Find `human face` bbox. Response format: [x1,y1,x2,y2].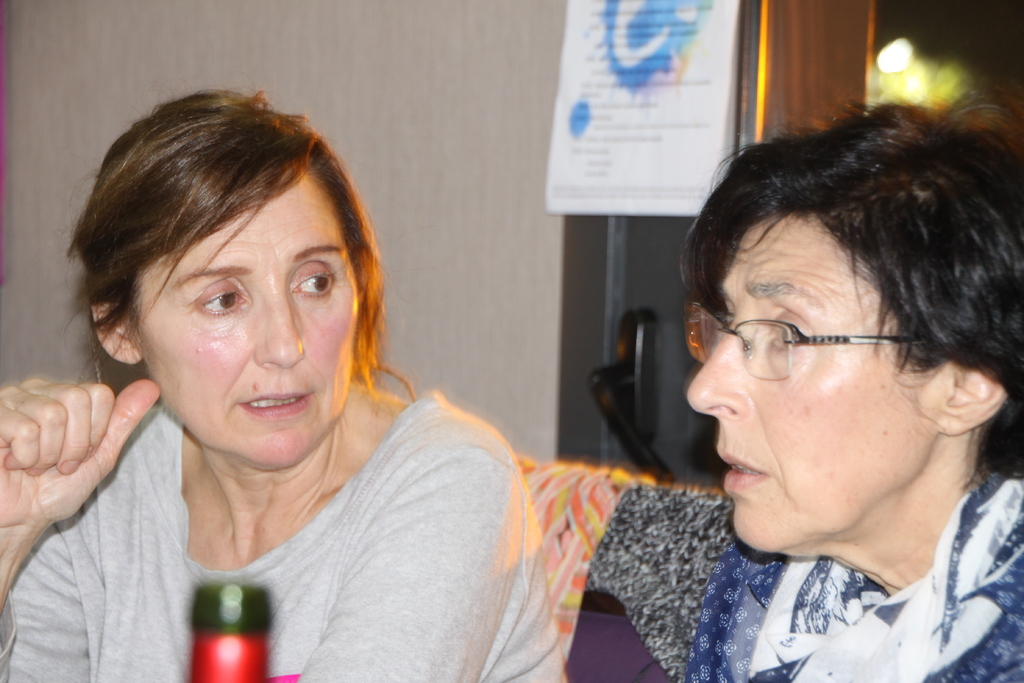
[684,210,943,554].
